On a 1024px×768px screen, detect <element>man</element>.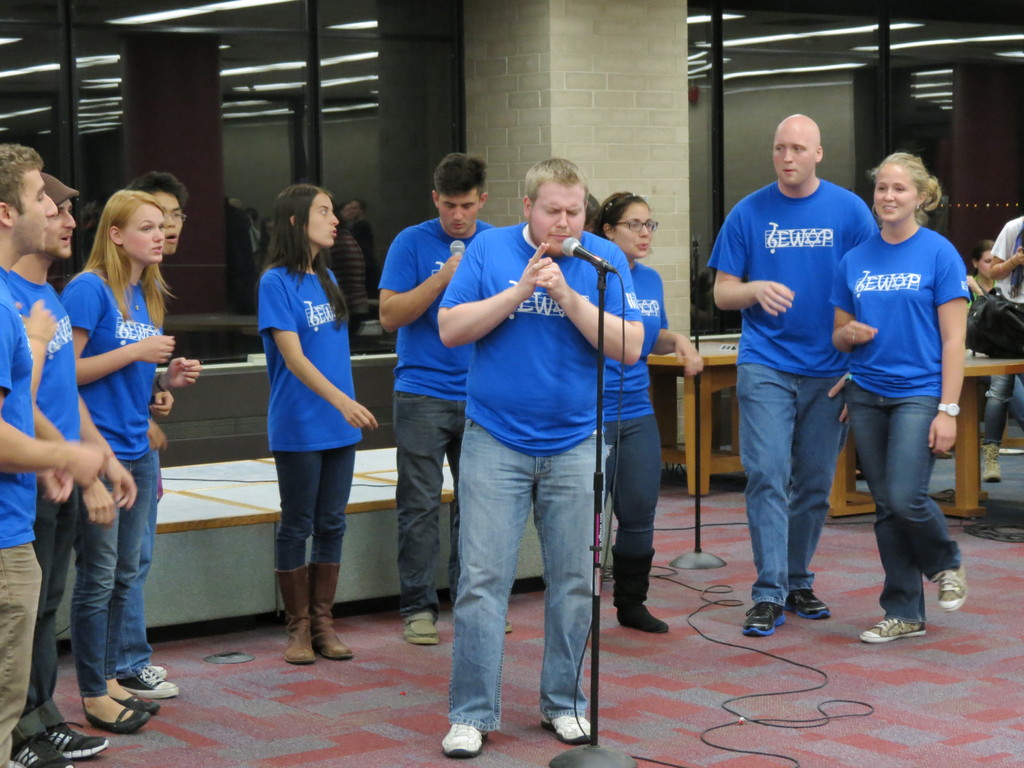
bbox(440, 156, 644, 762).
